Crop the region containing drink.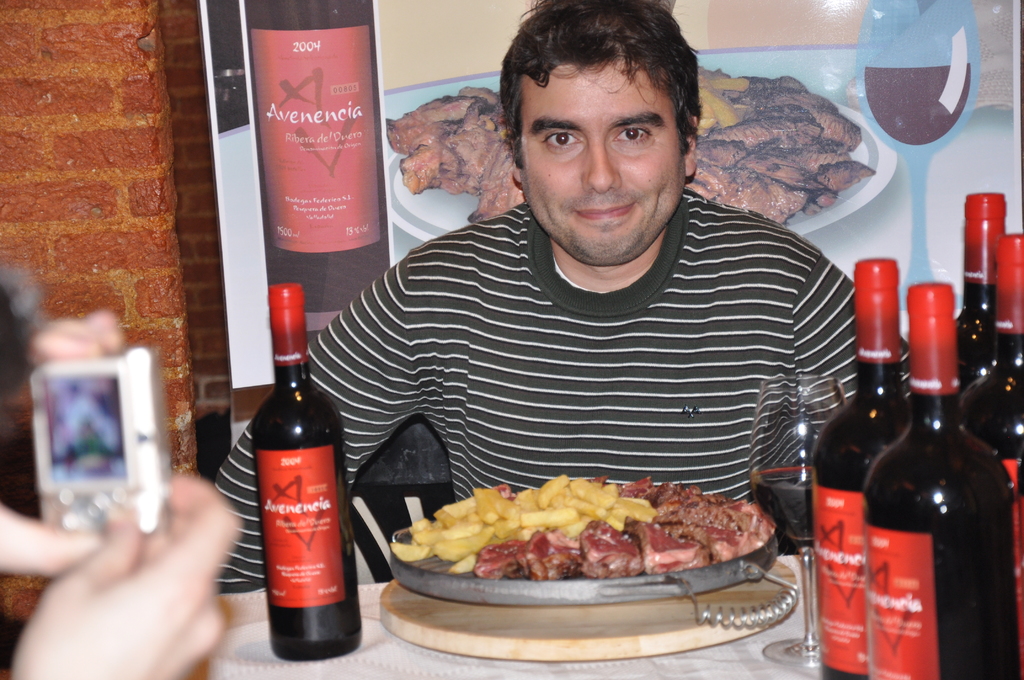
Crop region: (left=808, top=257, right=908, bottom=679).
